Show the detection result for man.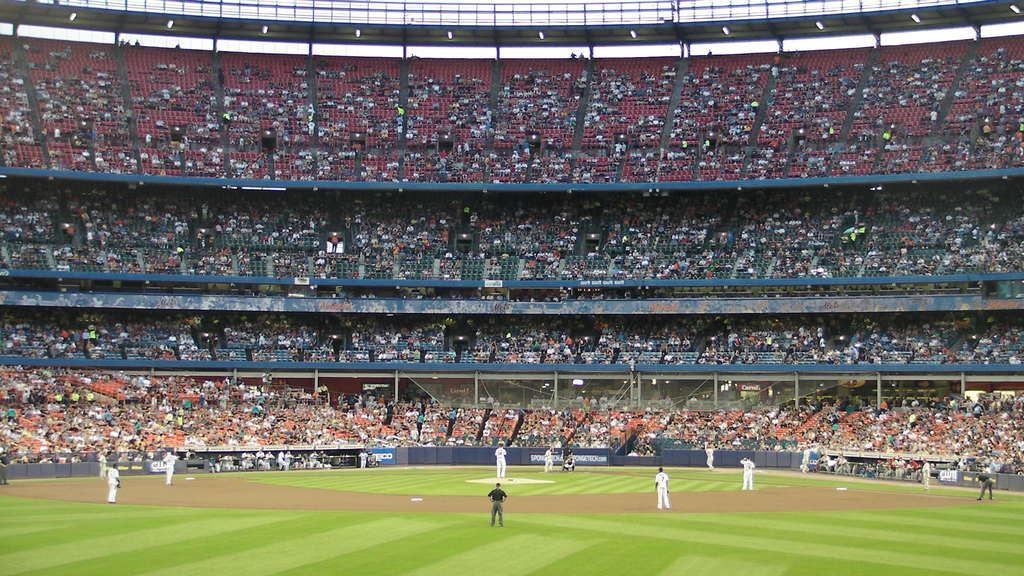
box(0, 449, 12, 486).
